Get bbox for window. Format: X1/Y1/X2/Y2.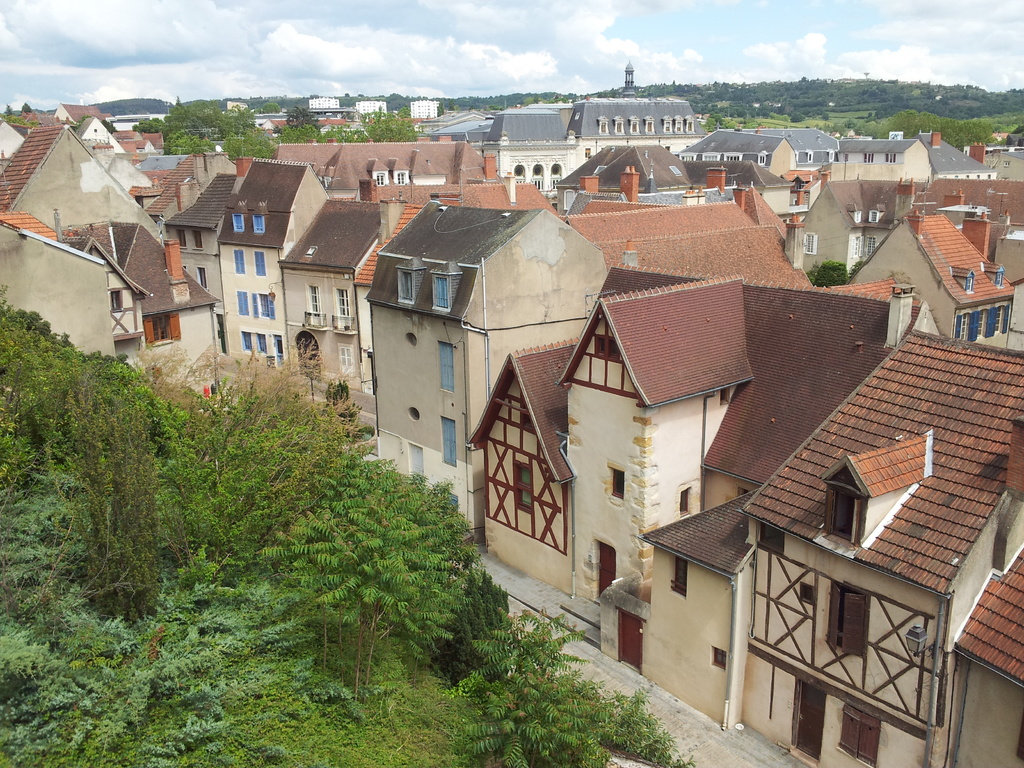
801/232/817/254.
